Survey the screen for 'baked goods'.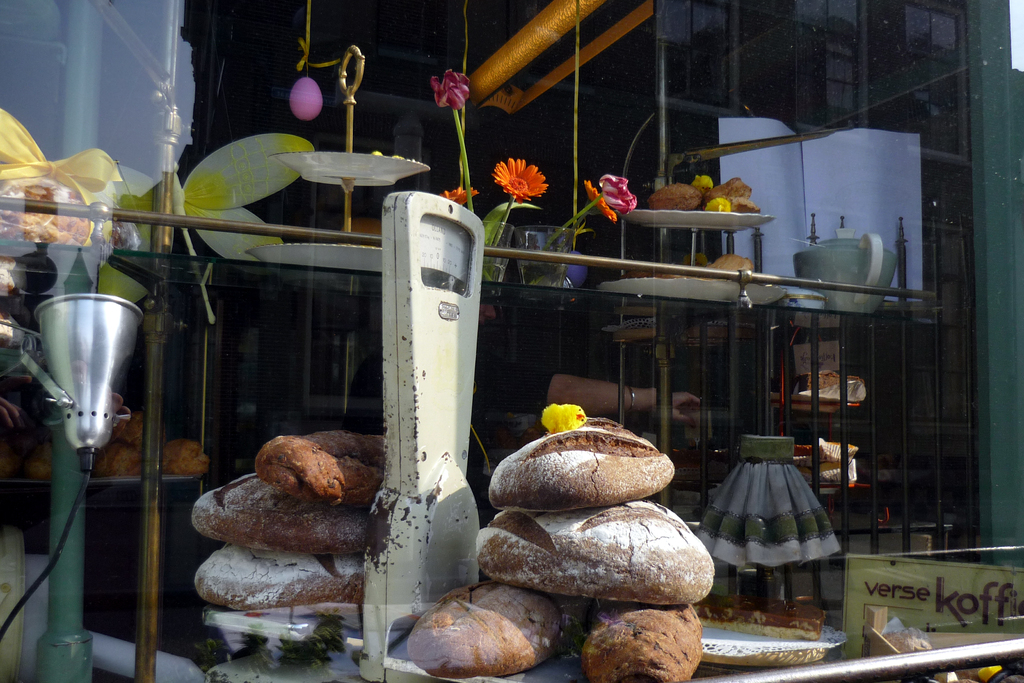
Survey found: select_region(194, 545, 366, 618).
